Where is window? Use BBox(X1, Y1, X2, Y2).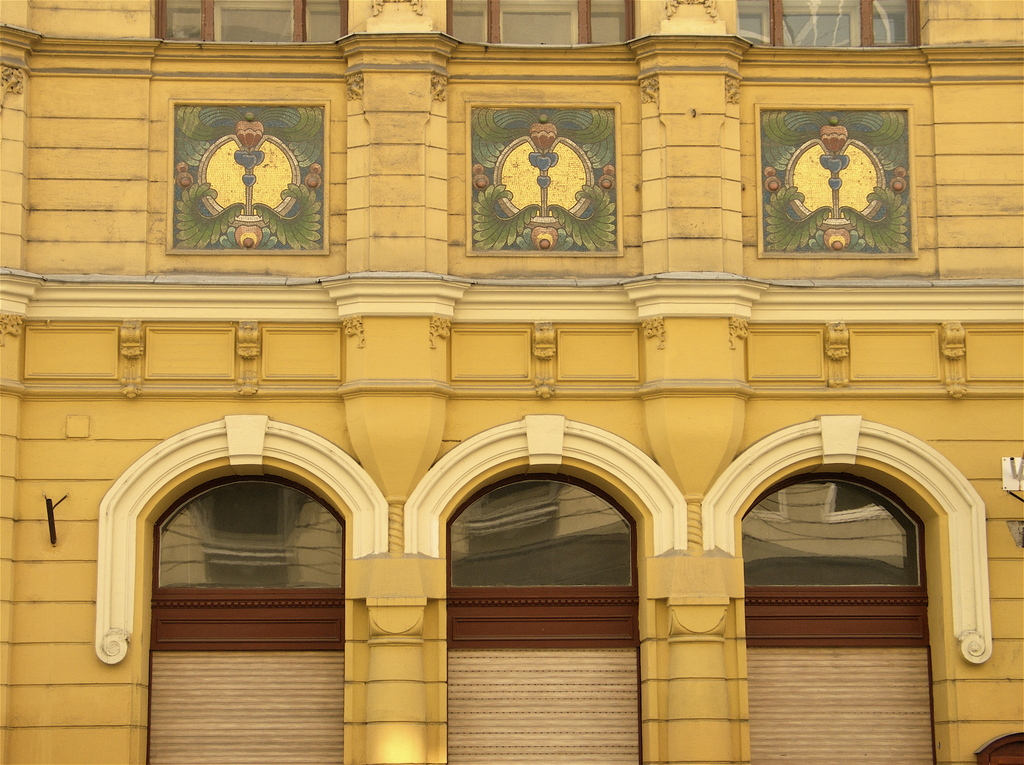
BBox(455, 0, 629, 49).
